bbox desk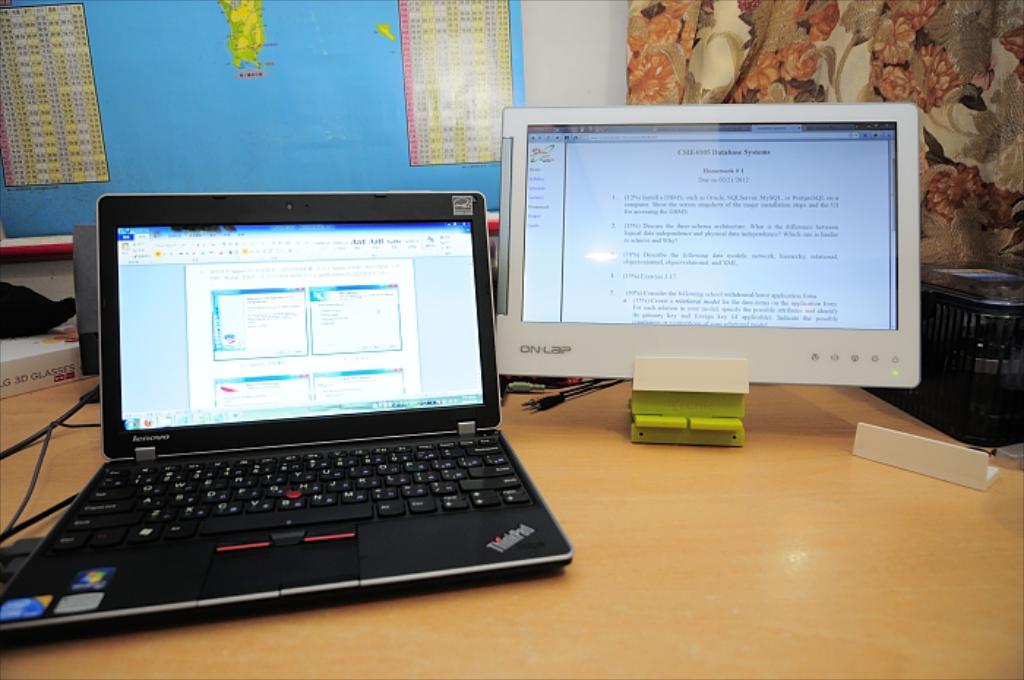
x1=0 y1=383 x2=1023 y2=679
